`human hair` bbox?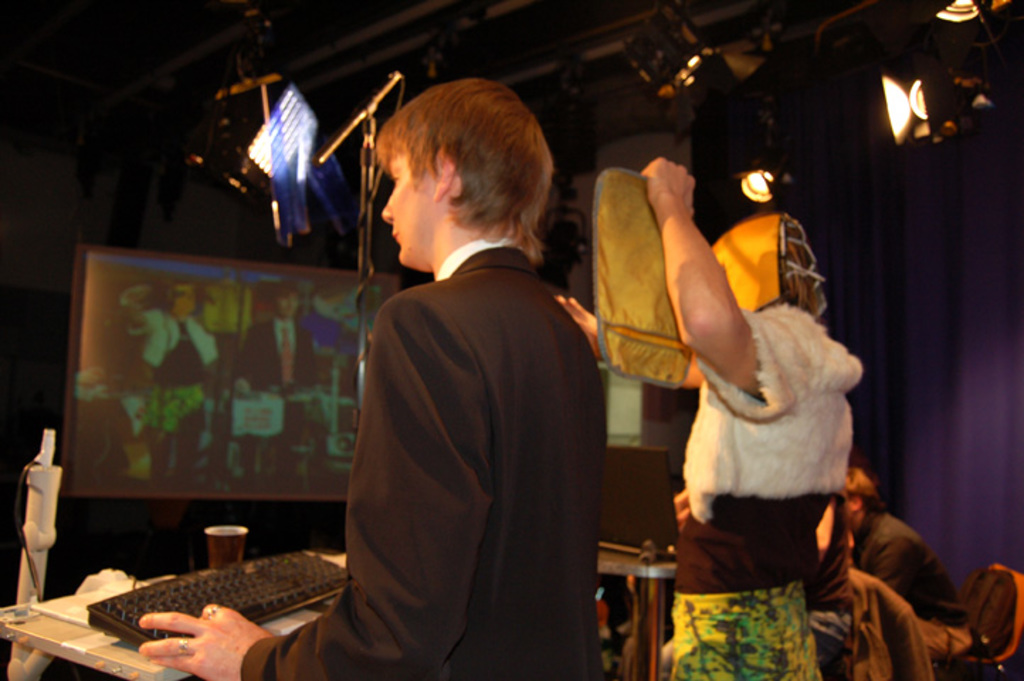
bbox=[160, 272, 187, 312]
